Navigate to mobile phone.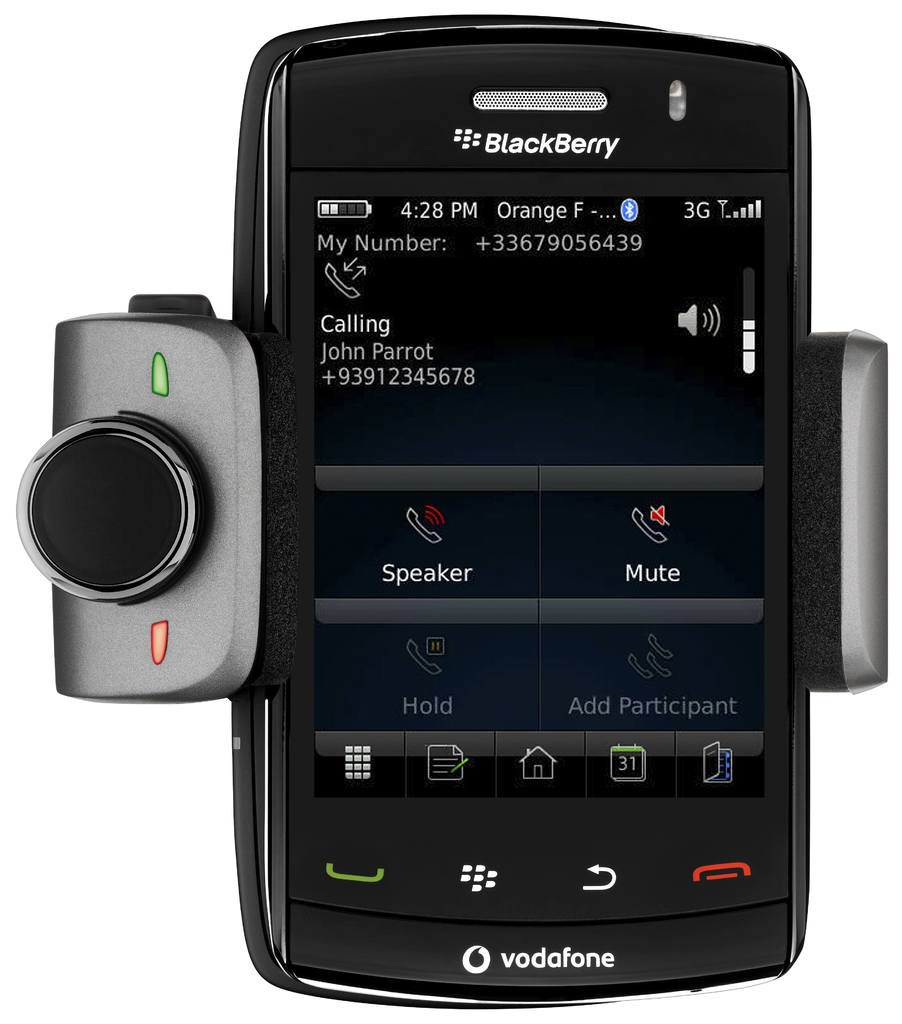
Navigation target: (222, 6, 812, 1012).
